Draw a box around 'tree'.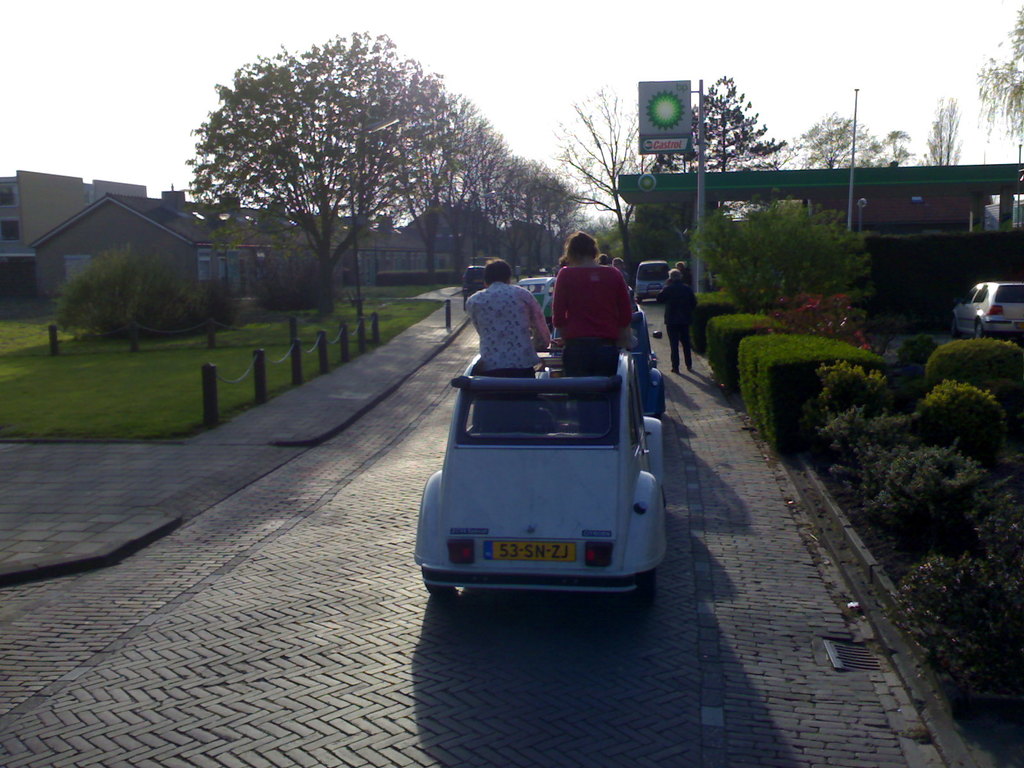
[left=52, top=243, right=233, bottom=341].
